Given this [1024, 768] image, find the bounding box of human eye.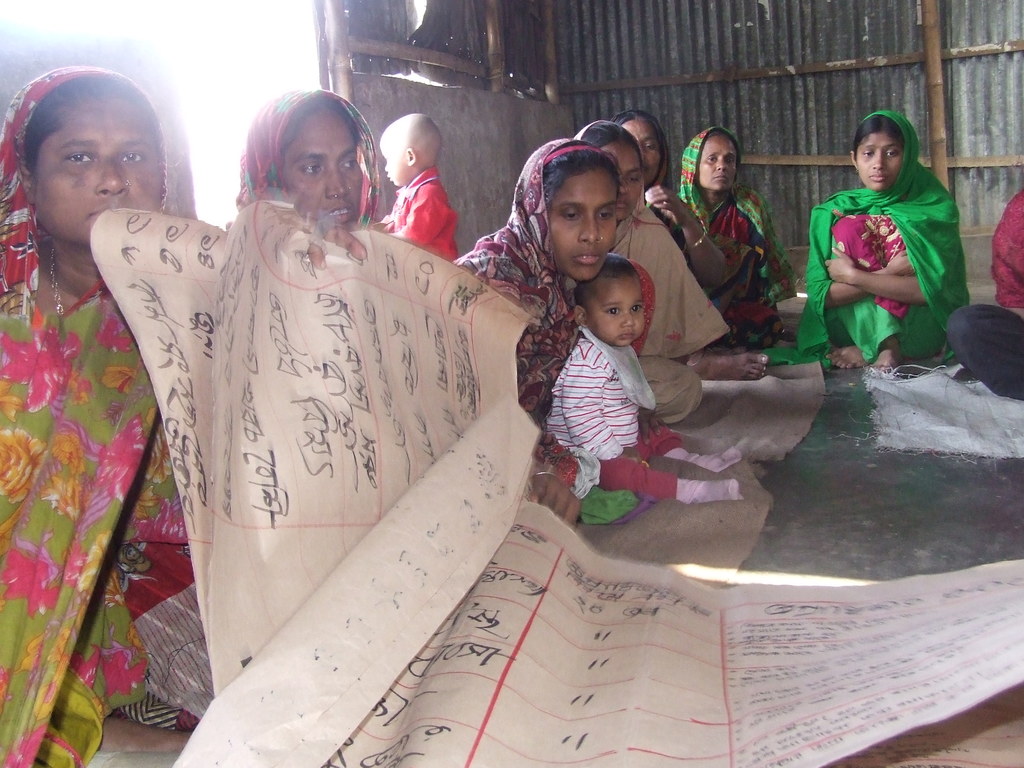
<box>594,206,612,225</box>.
